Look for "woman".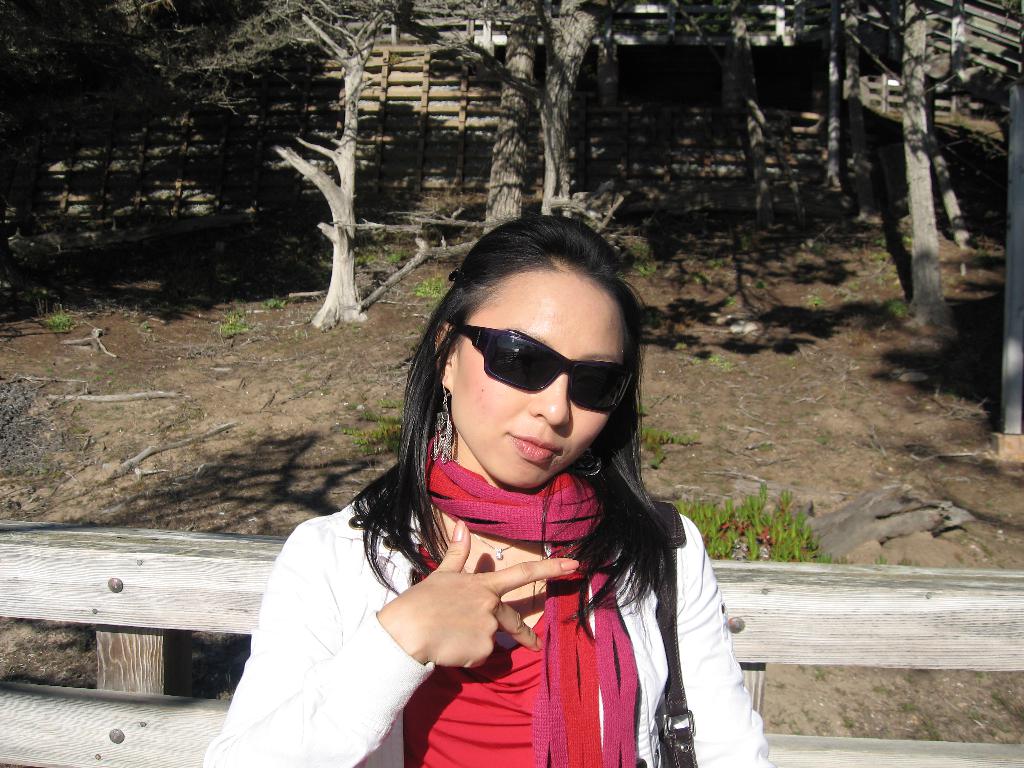
Found: 219:204:741:761.
